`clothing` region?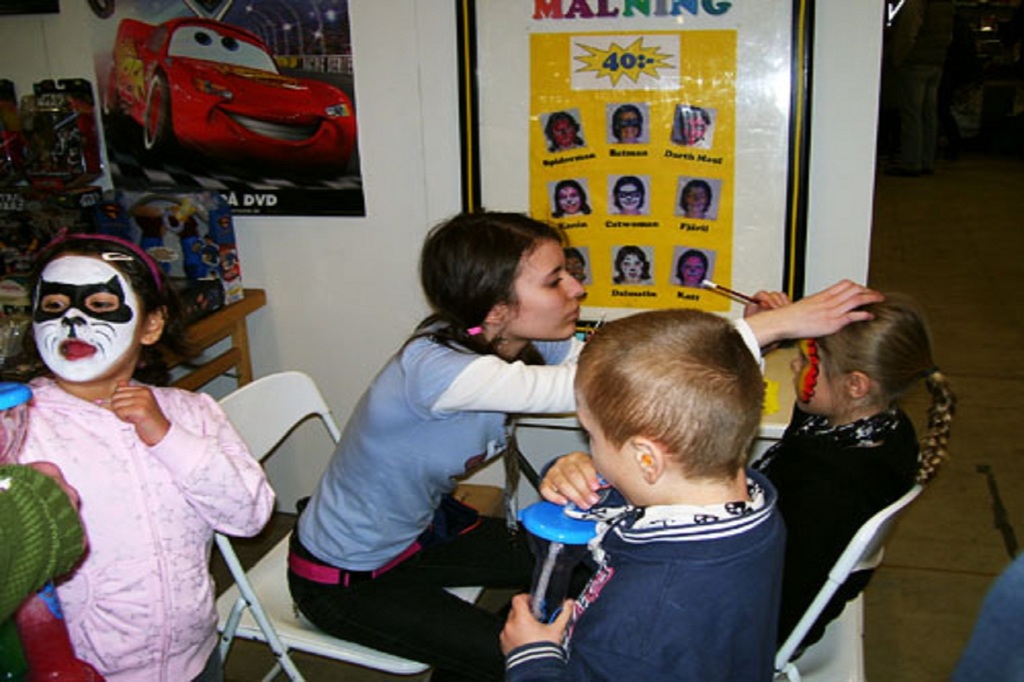
detection(744, 393, 922, 674)
